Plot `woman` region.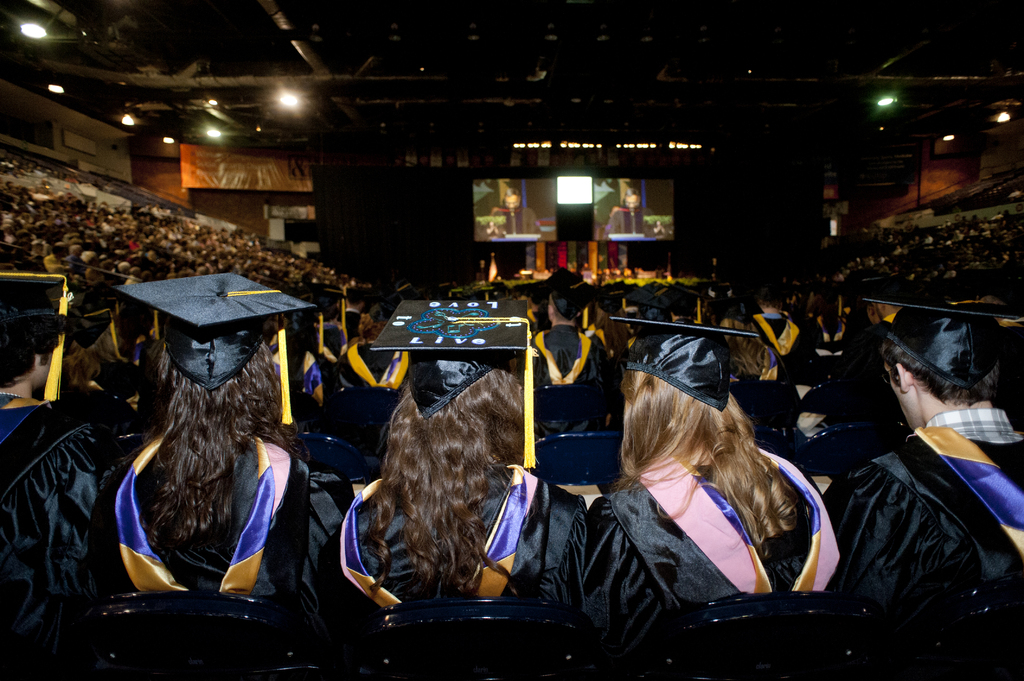
Plotted at [left=317, top=297, right=579, bottom=680].
